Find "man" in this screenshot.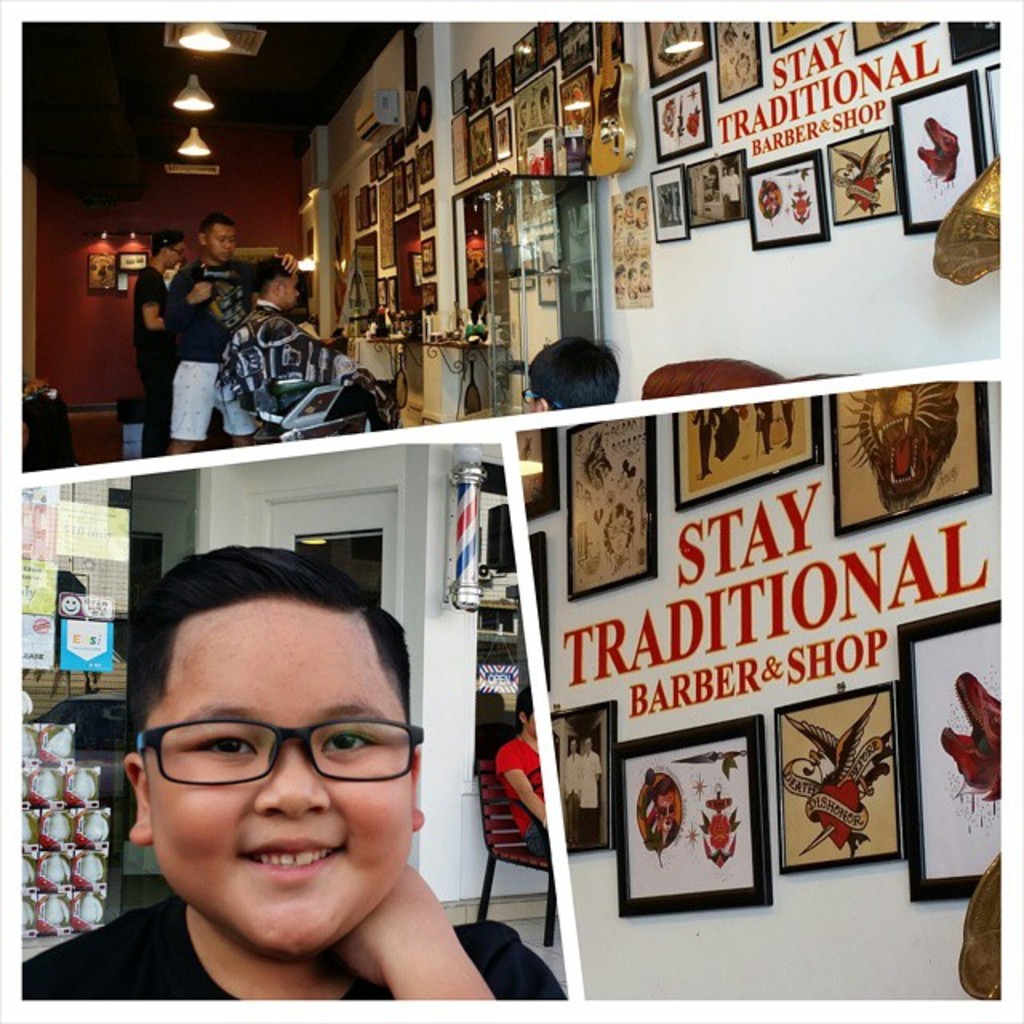
The bounding box for "man" is detection(219, 258, 406, 432).
